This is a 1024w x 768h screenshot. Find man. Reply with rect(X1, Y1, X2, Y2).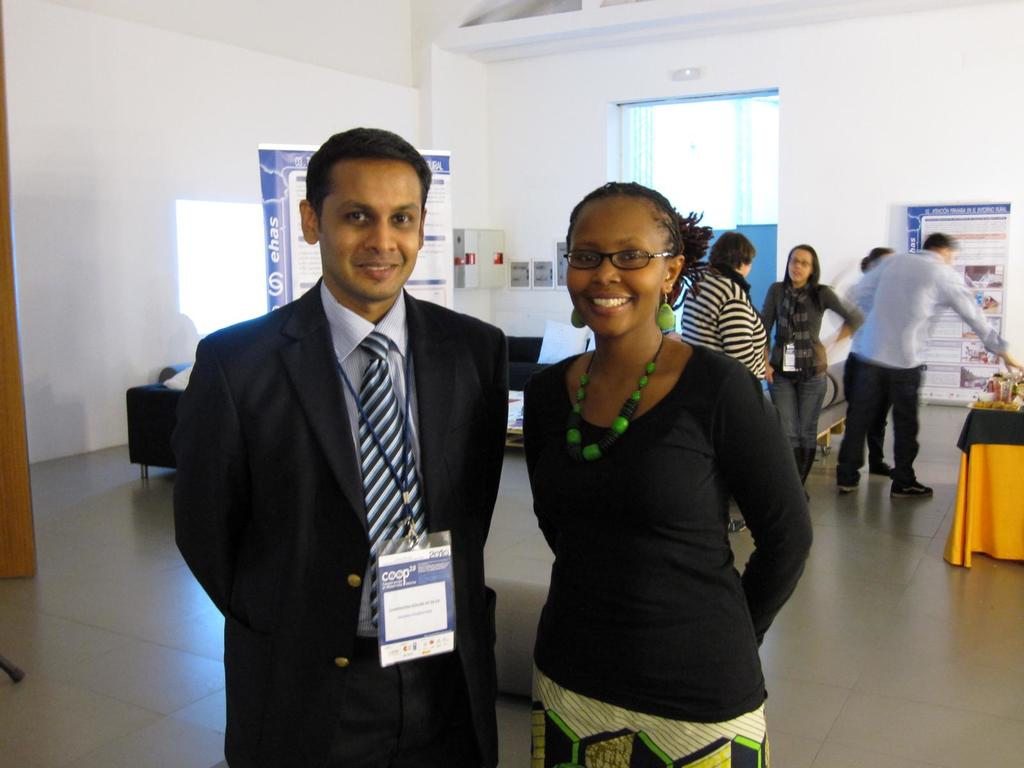
rect(836, 230, 1023, 499).
